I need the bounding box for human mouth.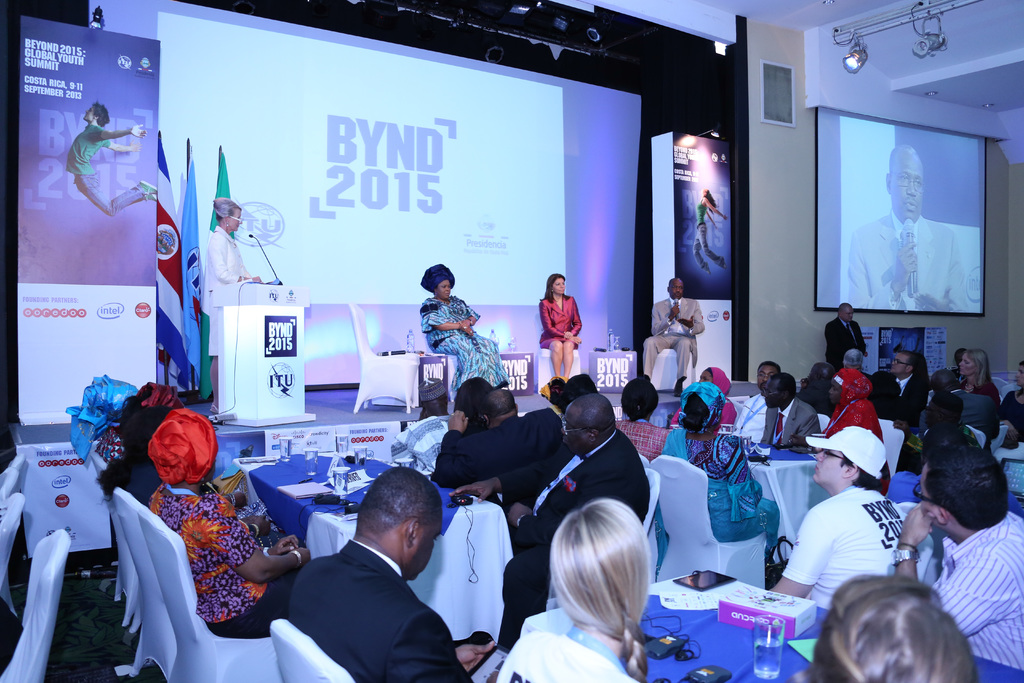
Here it is: (445,290,452,295).
